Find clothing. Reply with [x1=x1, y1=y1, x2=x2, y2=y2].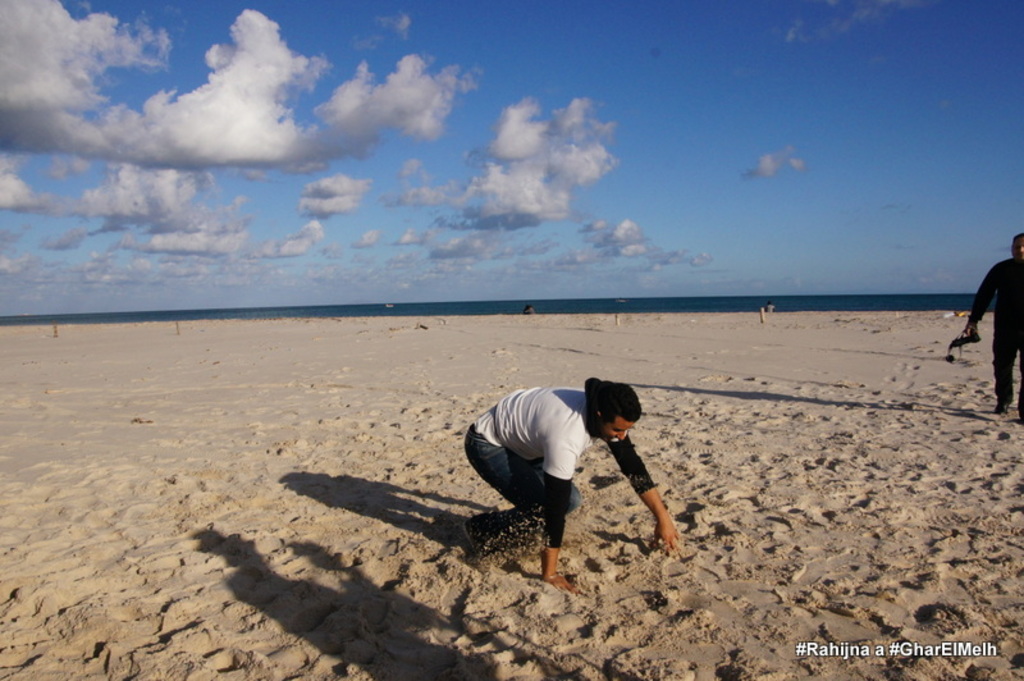
[x1=462, y1=385, x2=663, y2=547].
